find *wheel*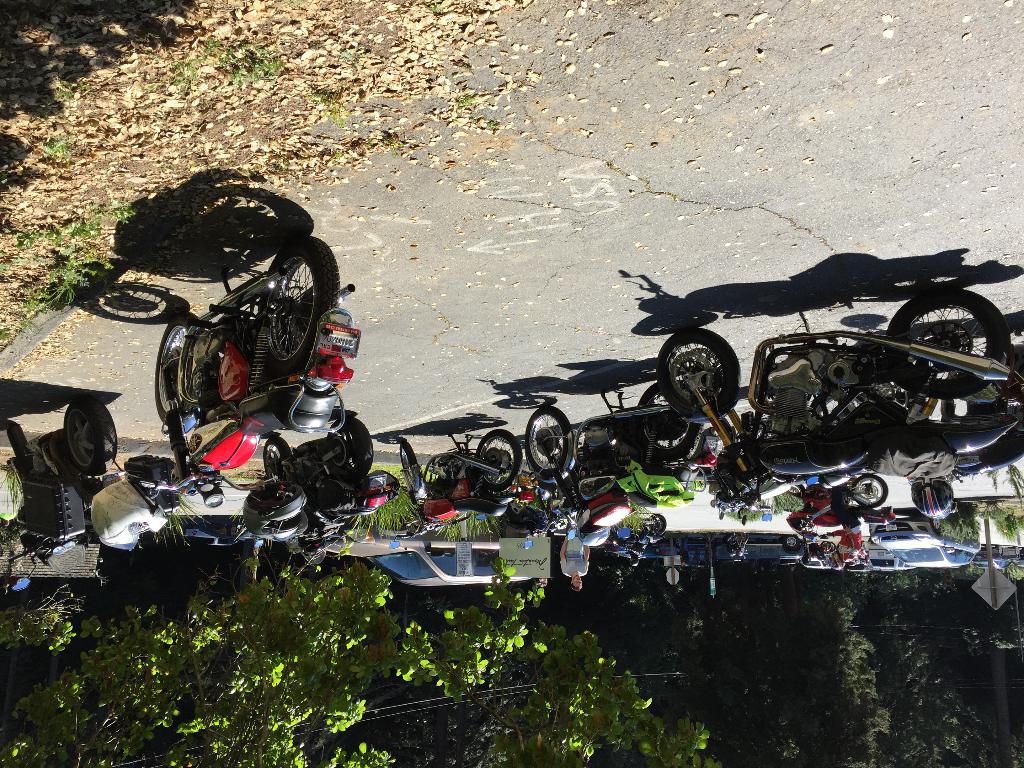
(x1=161, y1=314, x2=196, y2=428)
